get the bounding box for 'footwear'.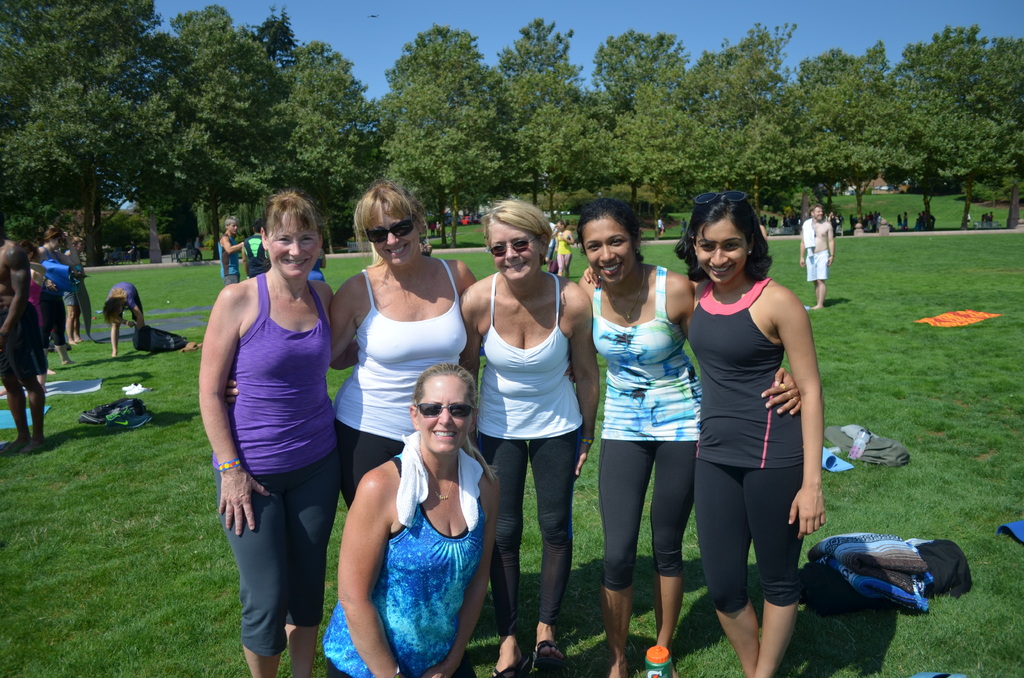
box(12, 426, 37, 451).
